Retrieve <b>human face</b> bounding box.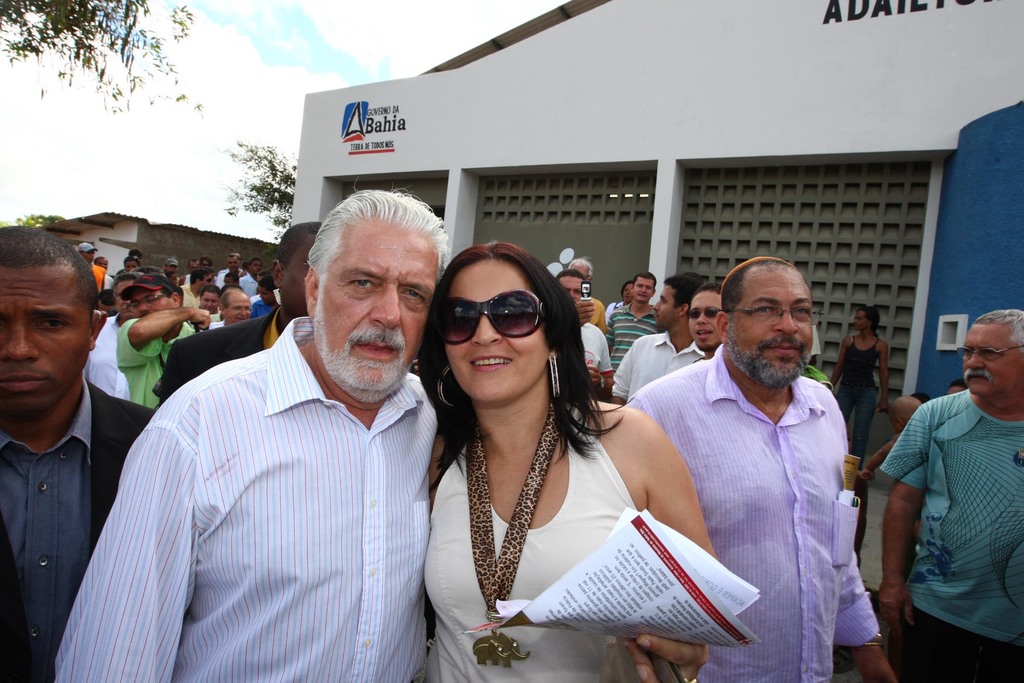
Bounding box: crop(316, 220, 435, 399).
